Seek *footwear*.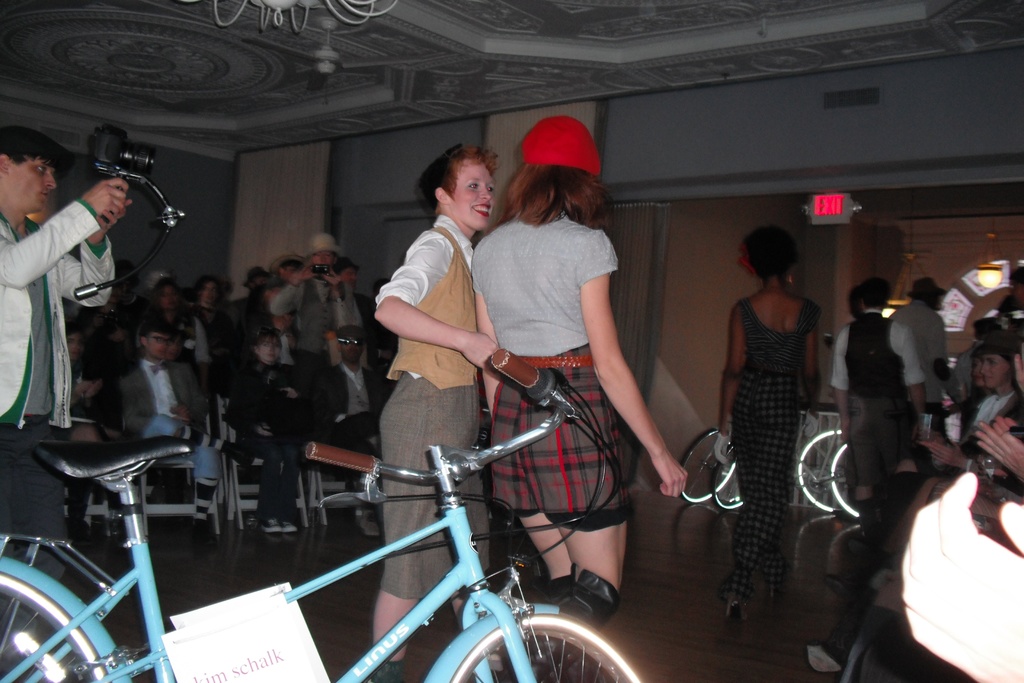
64, 513, 97, 552.
